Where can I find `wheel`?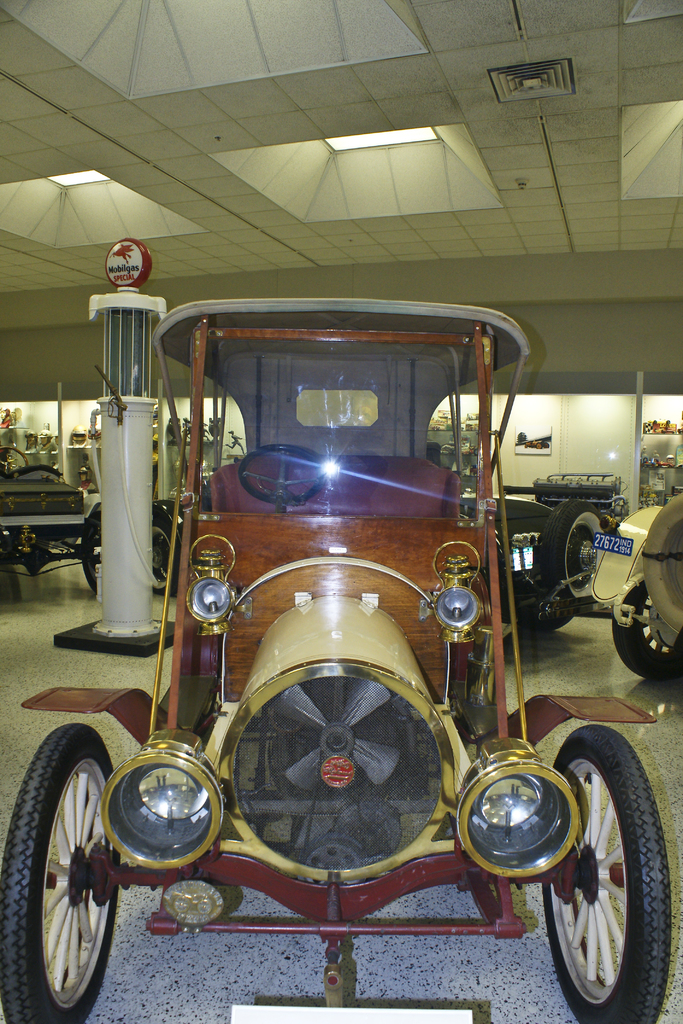
You can find it at <bbox>149, 505, 177, 598</bbox>.
